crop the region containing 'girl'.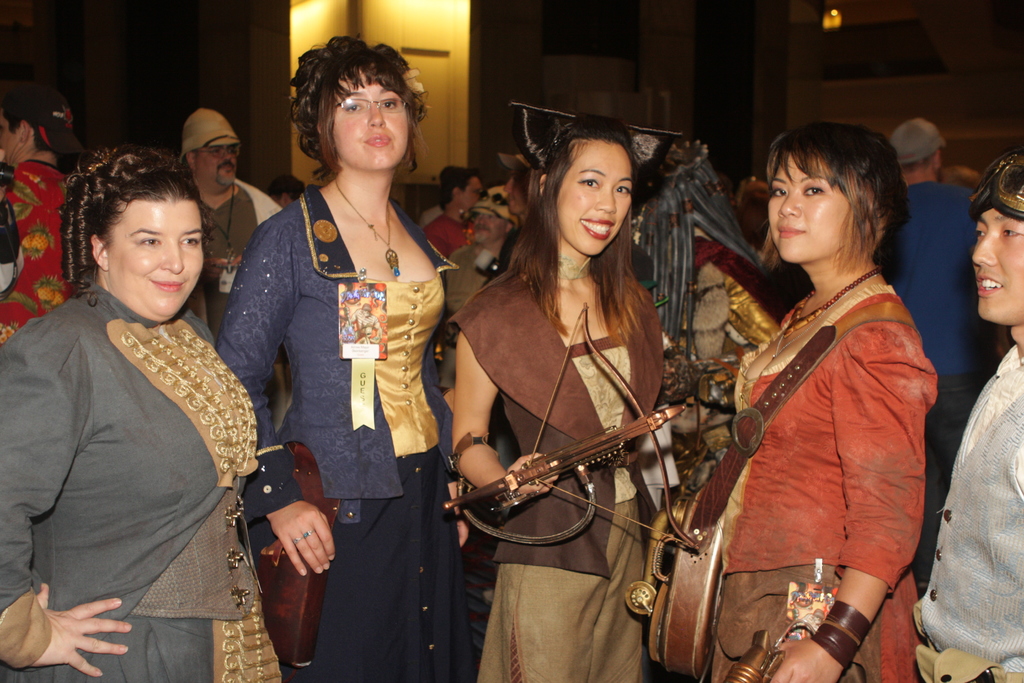
Crop region: box=[445, 101, 682, 682].
